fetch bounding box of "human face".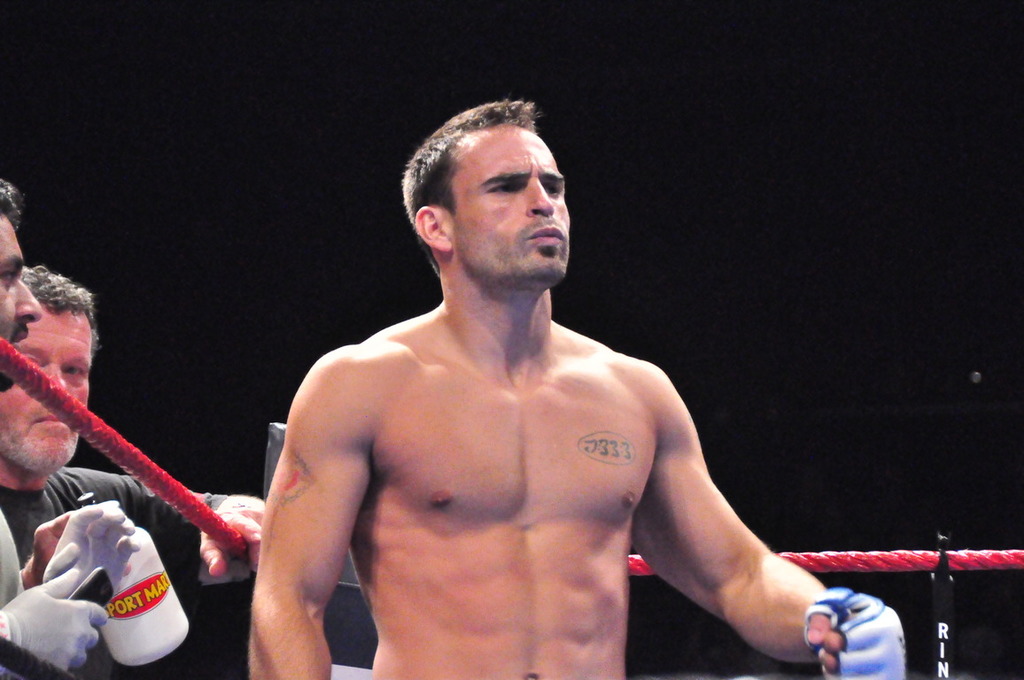
Bbox: left=0, top=310, right=94, bottom=479.
